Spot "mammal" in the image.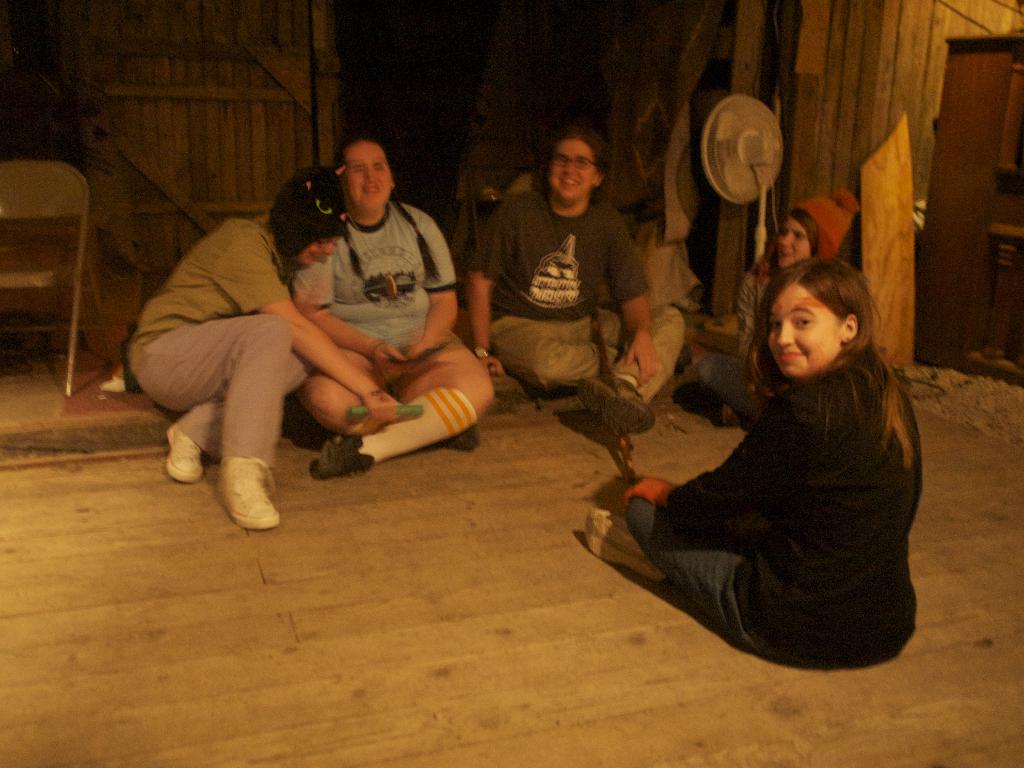
"mammal" found at l=697, t=188, r=861, b=424.
